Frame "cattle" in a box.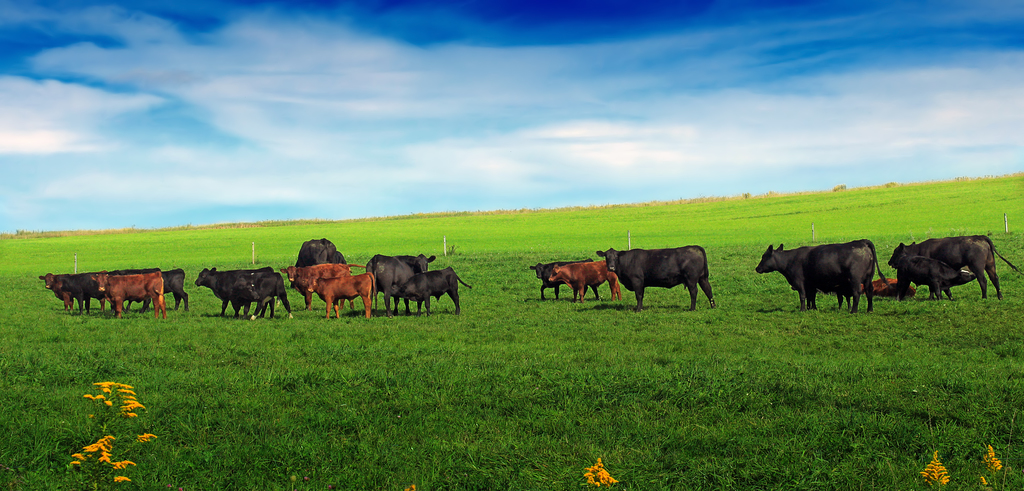
[x1=287, y1=264, x2=365, y2=309].
